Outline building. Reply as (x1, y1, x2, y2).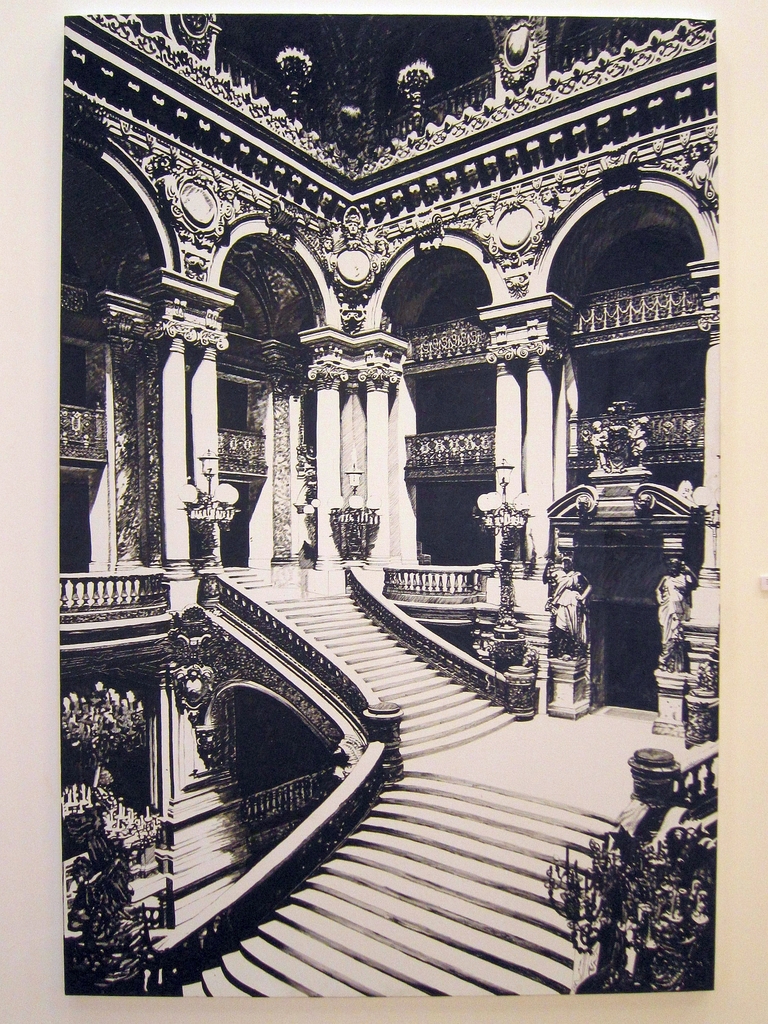
(56, 15, 719, 994).
